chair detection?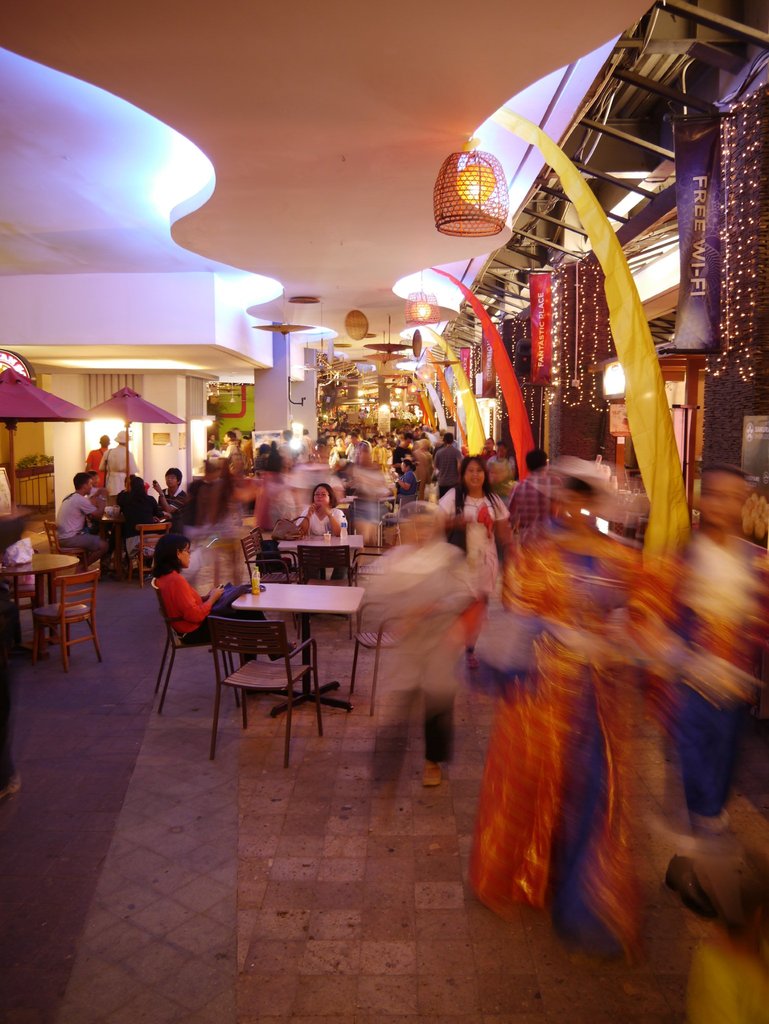
<bbox>35, 578, 102, 669</bbox>
